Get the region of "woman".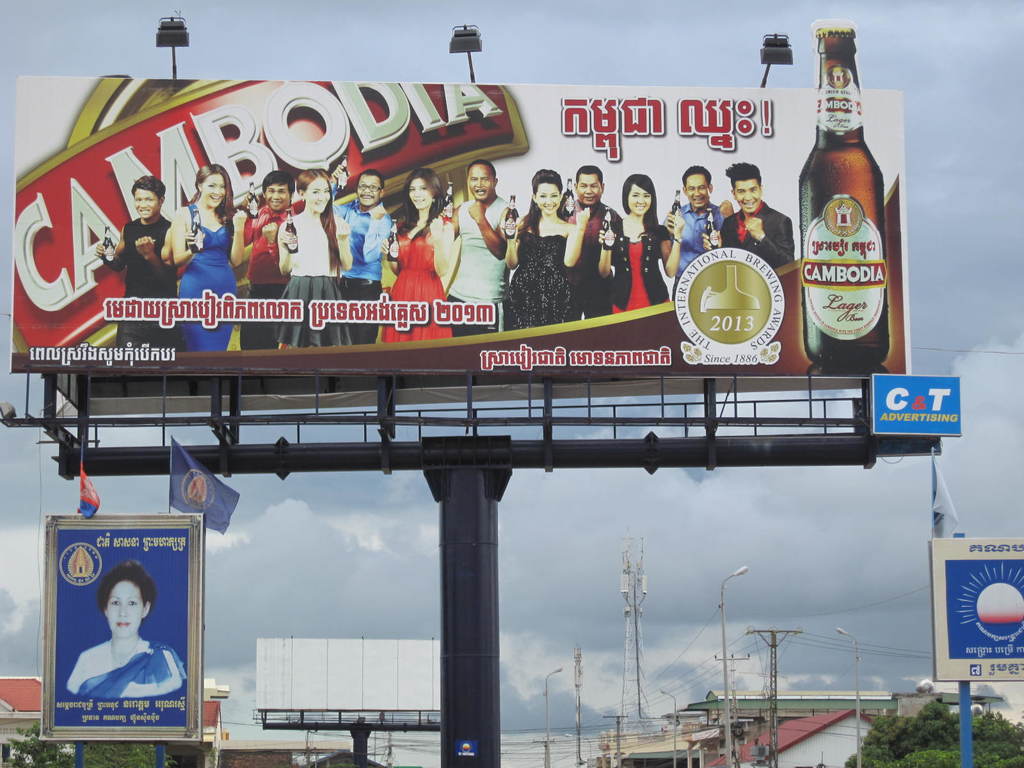
(left=504, top=168, right=591, bottom=330).
